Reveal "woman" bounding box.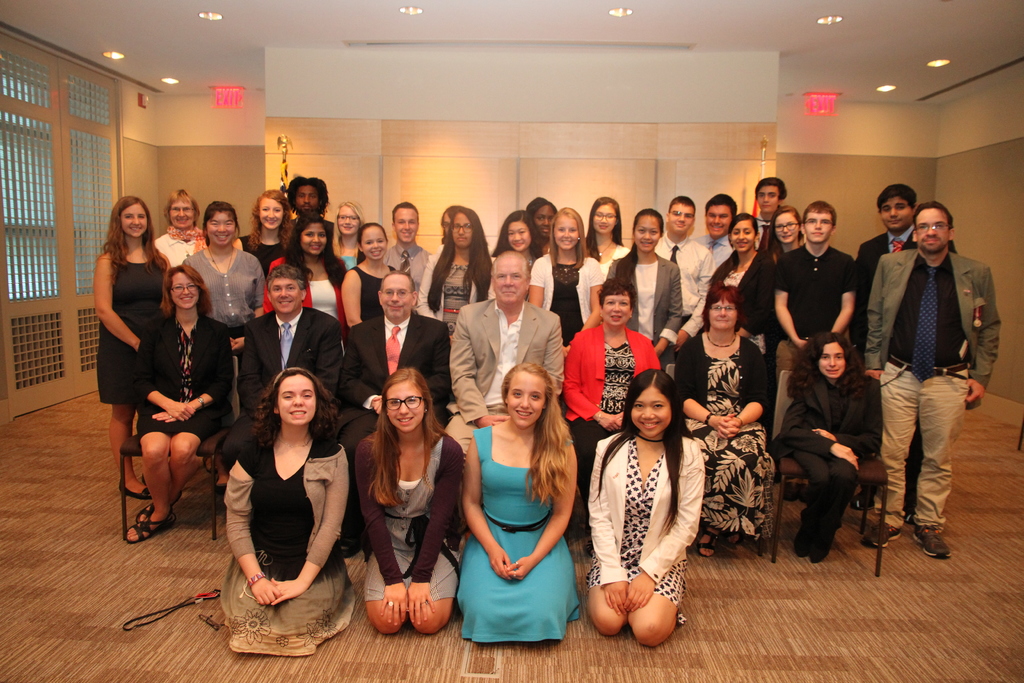
Revealed: 214:362:348:646.
